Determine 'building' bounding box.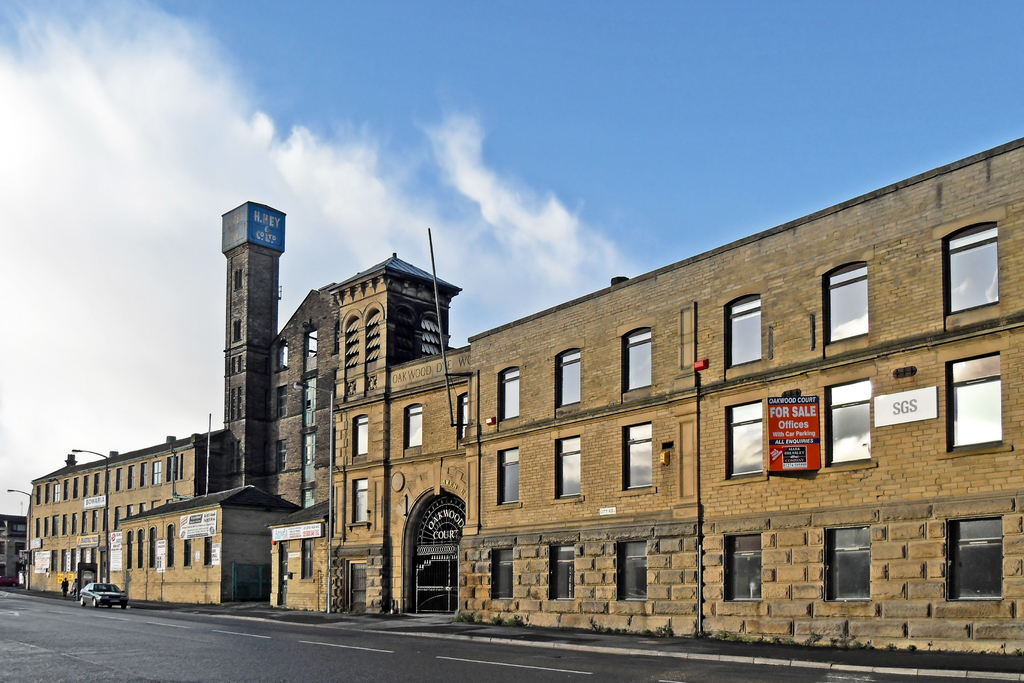
Determined: [left=0, top=509, right=28, bottom=584].
